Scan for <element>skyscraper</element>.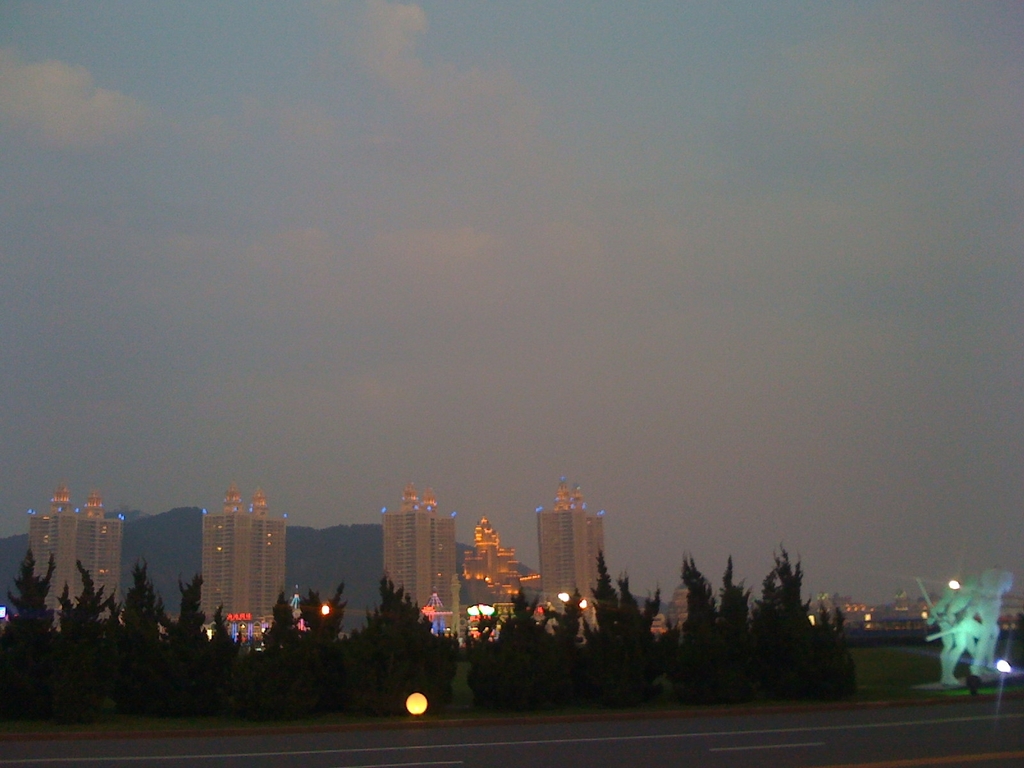
Scan result: 535/472/614/614.
